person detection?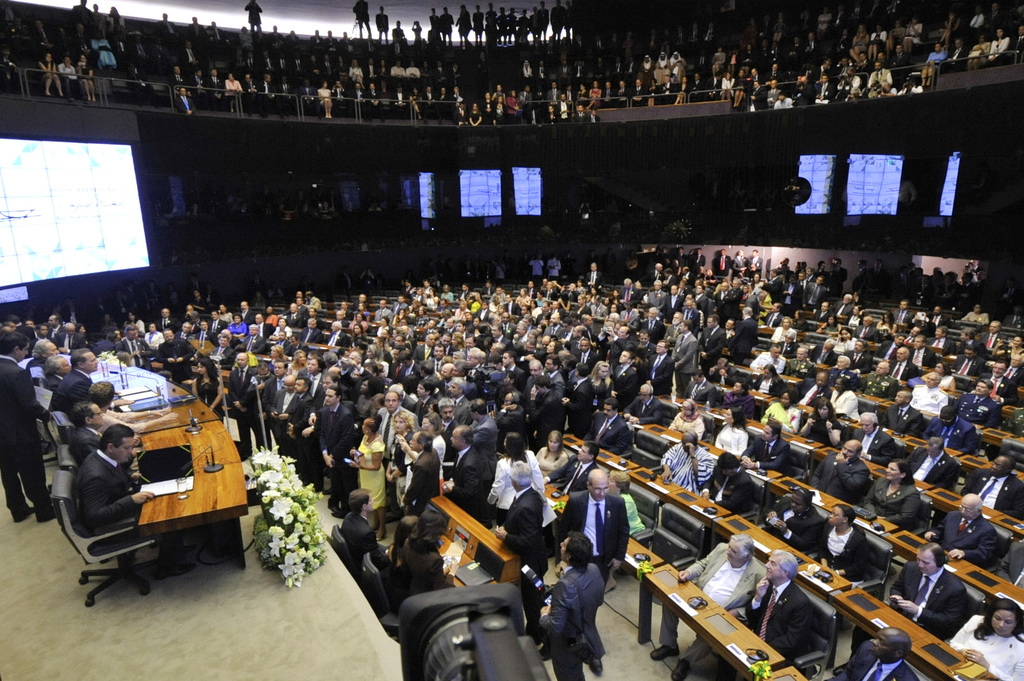
crop(723, 381, 756, 414)
